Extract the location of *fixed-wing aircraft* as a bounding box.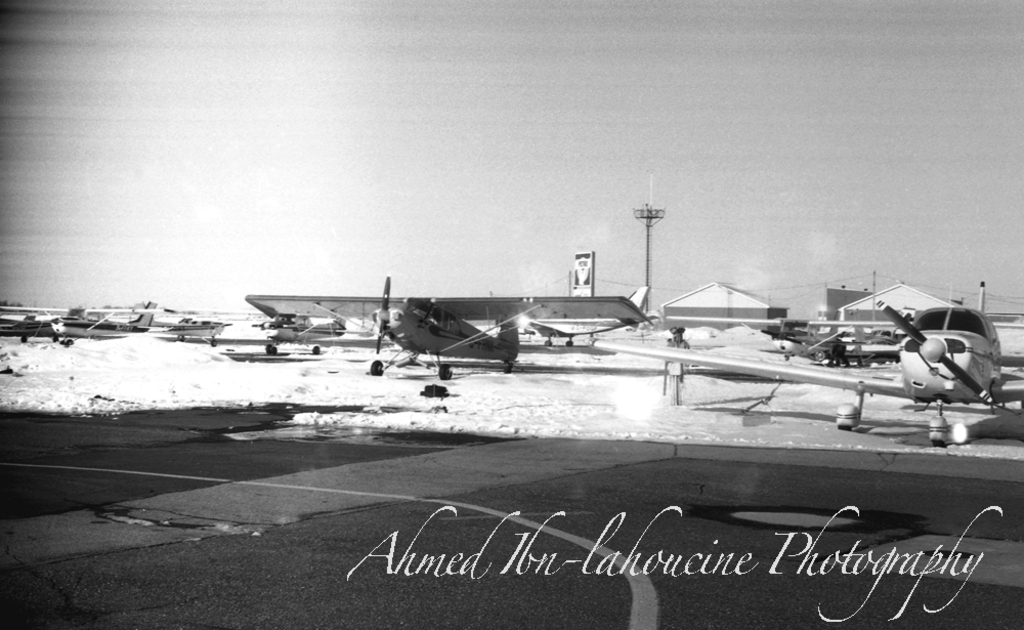
(left=0, top=306, right=87, bottom=344).
